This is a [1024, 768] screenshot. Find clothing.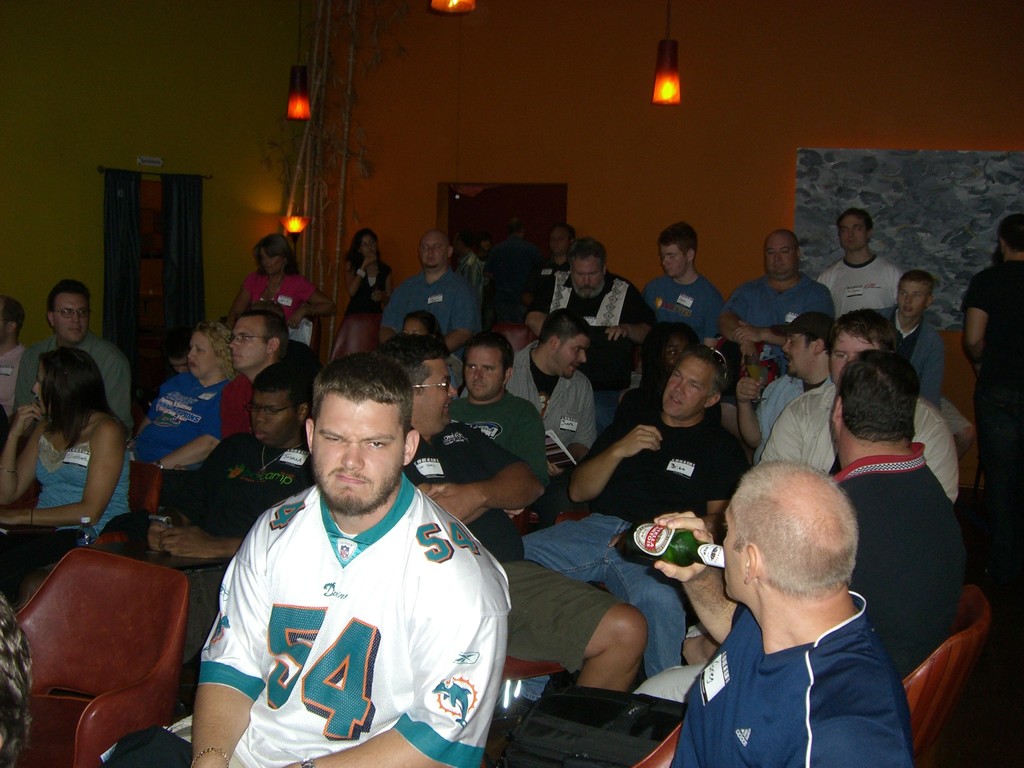
Bounding box: 98, 471, 504, 767.
